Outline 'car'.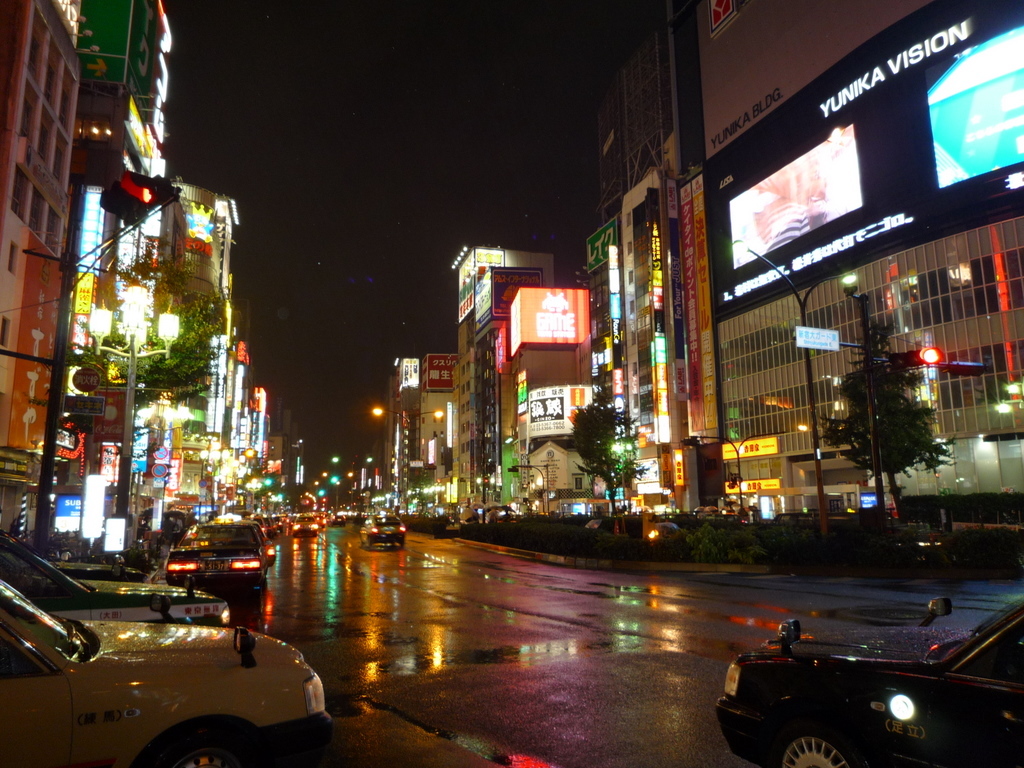
Outline: {"left": 239, "top": 516, "right": 278, "bottom": 575}.
